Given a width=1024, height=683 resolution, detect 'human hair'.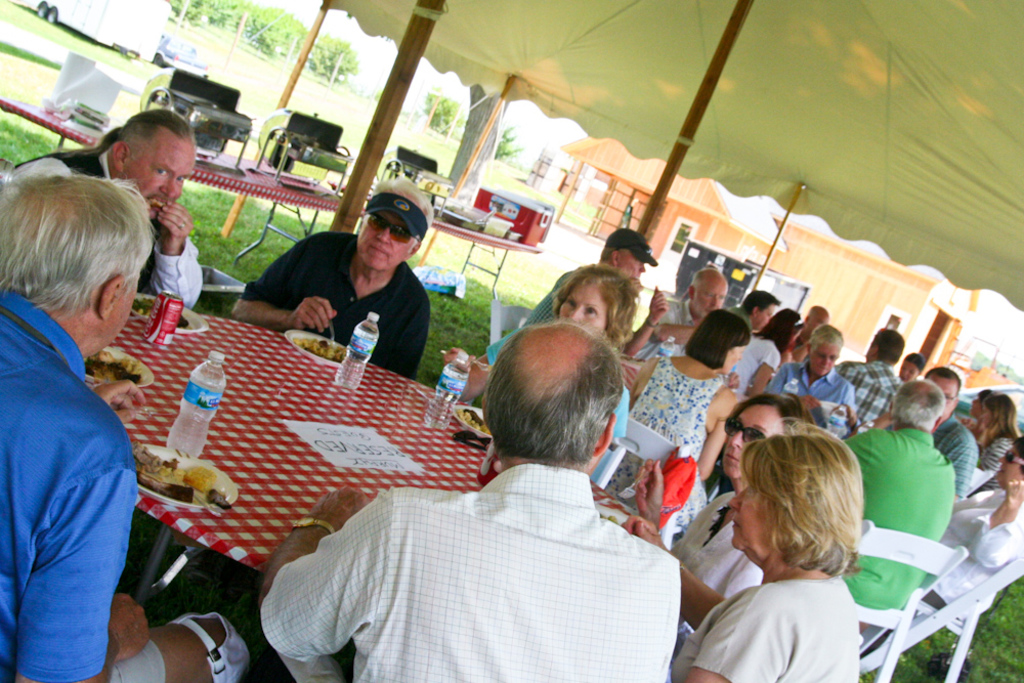
region(757, 301, 802, 353).
